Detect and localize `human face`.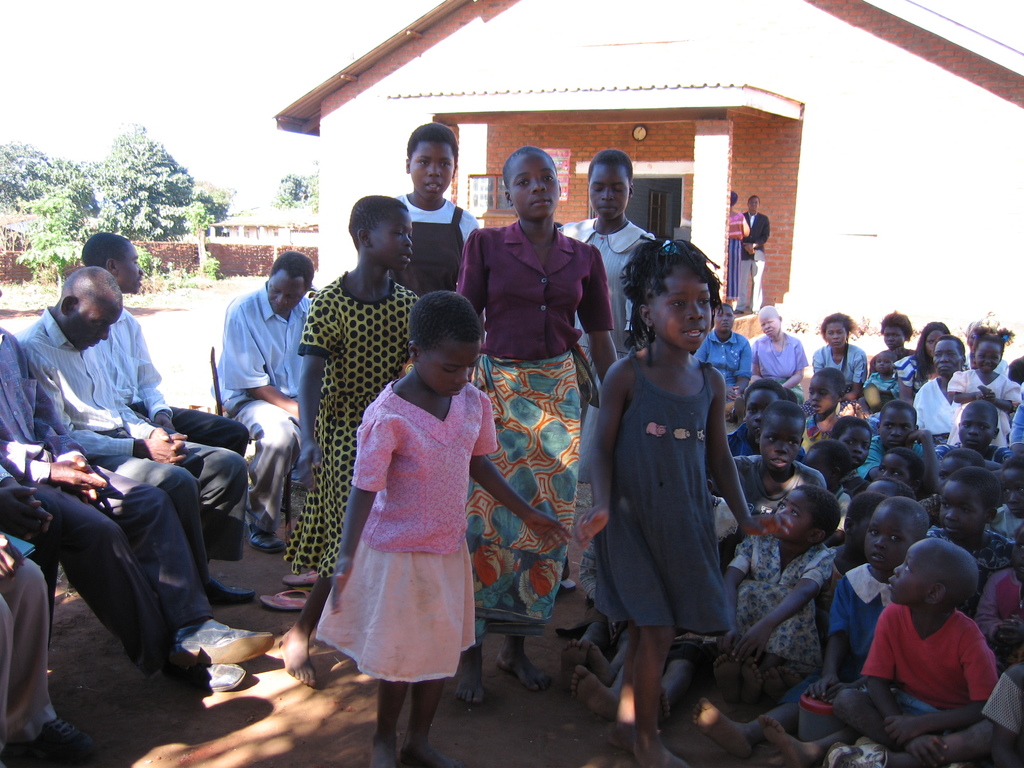
Localized at left=715, top=312, right=728, bottom=336.
